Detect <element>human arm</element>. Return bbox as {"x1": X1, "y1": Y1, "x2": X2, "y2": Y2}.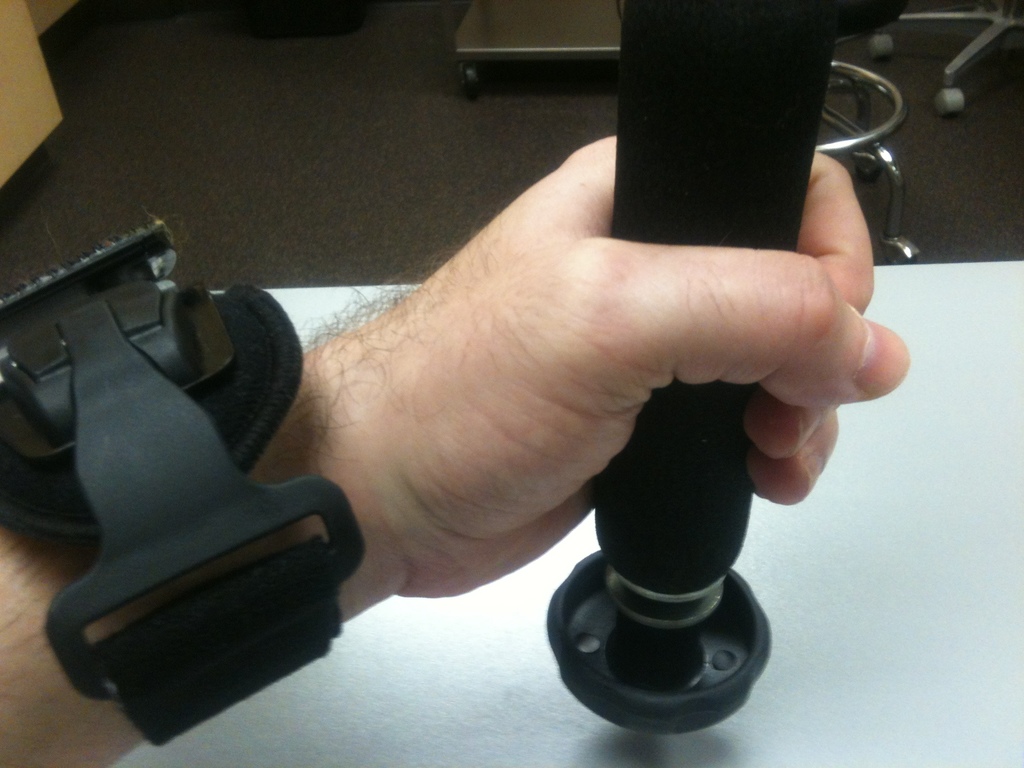
{"x1": 0, "y1": 124, "x2": 906, "y2": 759}.
